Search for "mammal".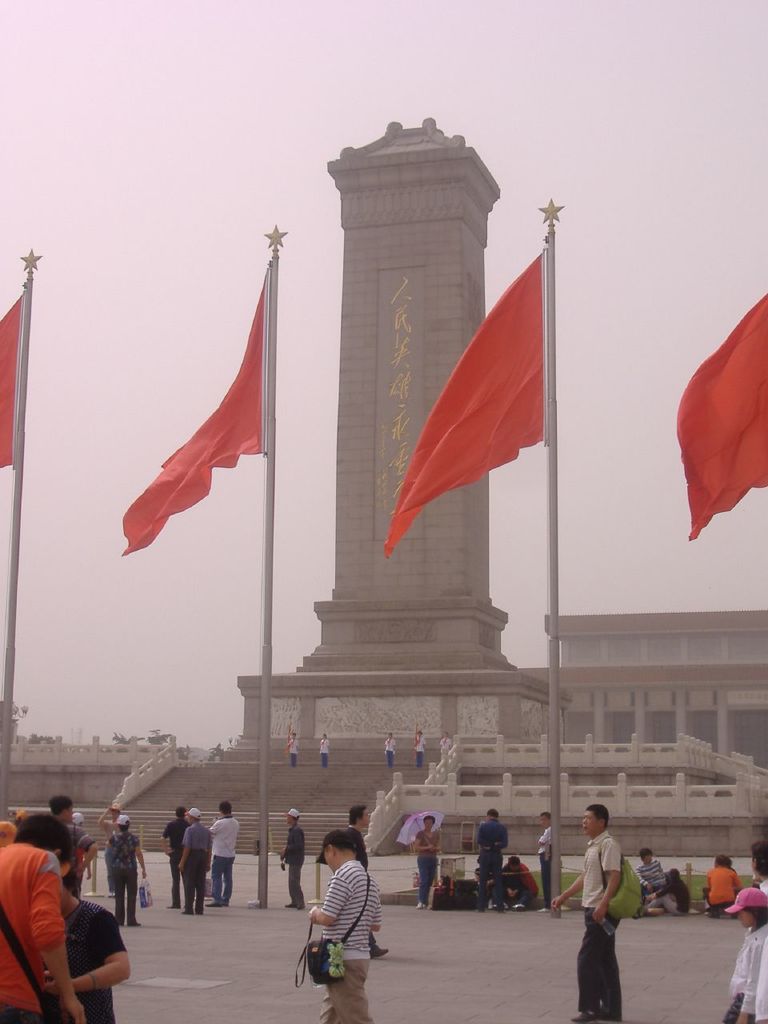
Found at x1=415, y1=817, x2=445, y2=908.
